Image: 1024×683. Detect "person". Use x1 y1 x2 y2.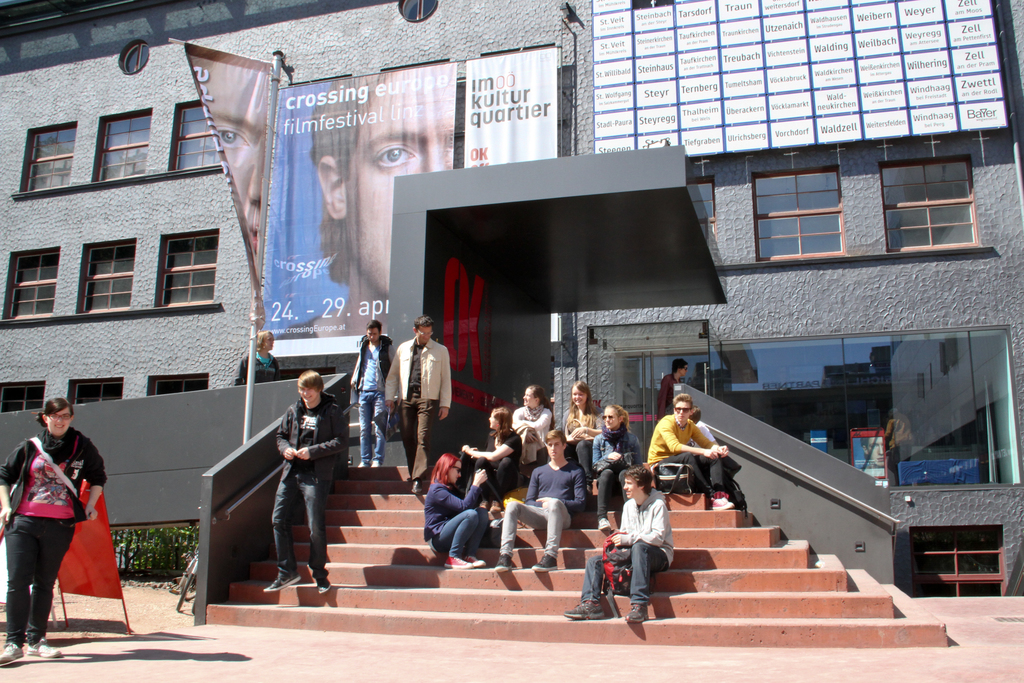
591 403 645 531.
